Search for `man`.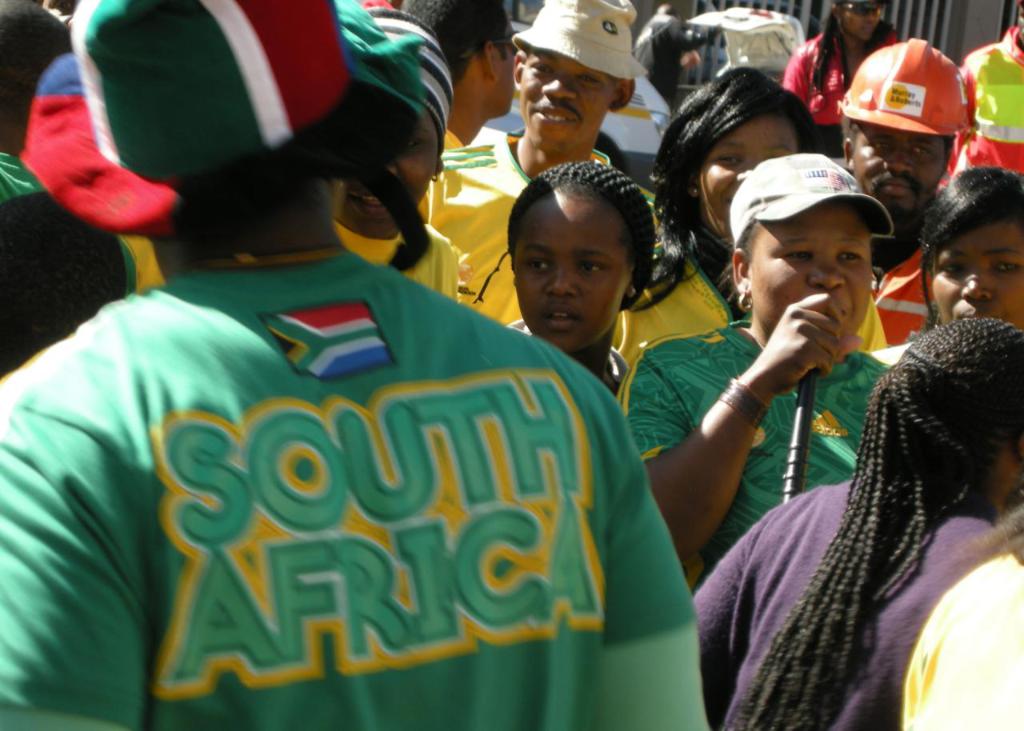
Found at {"x1": 403, "y1": 0, "x2": 518, "y2": 150}.
